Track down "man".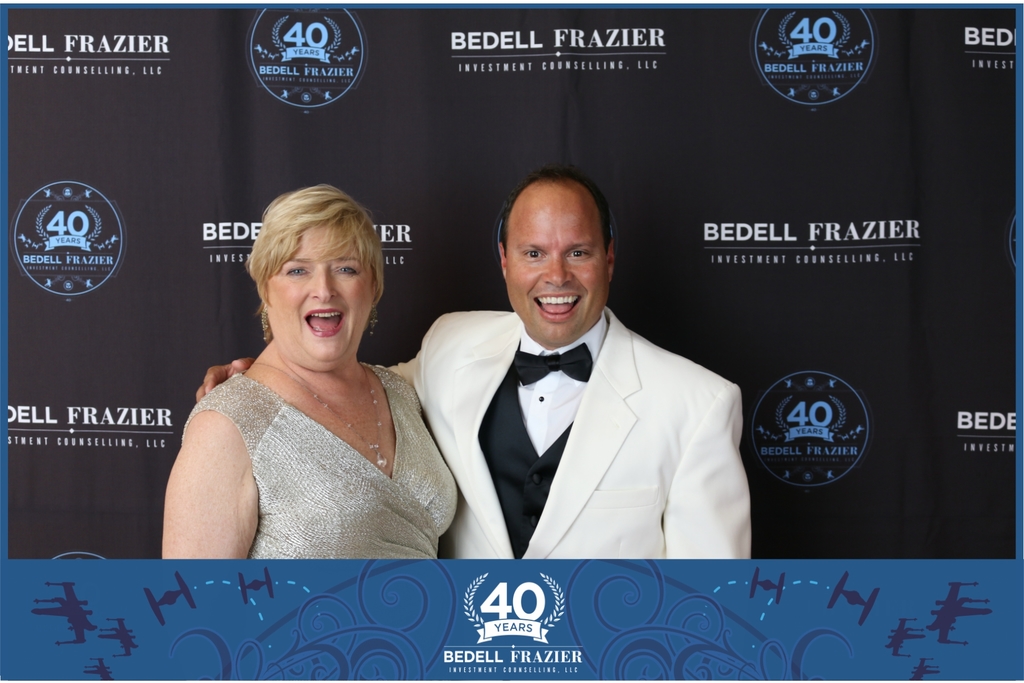
Tracked to bbox=(196, 168, 752, 556).
